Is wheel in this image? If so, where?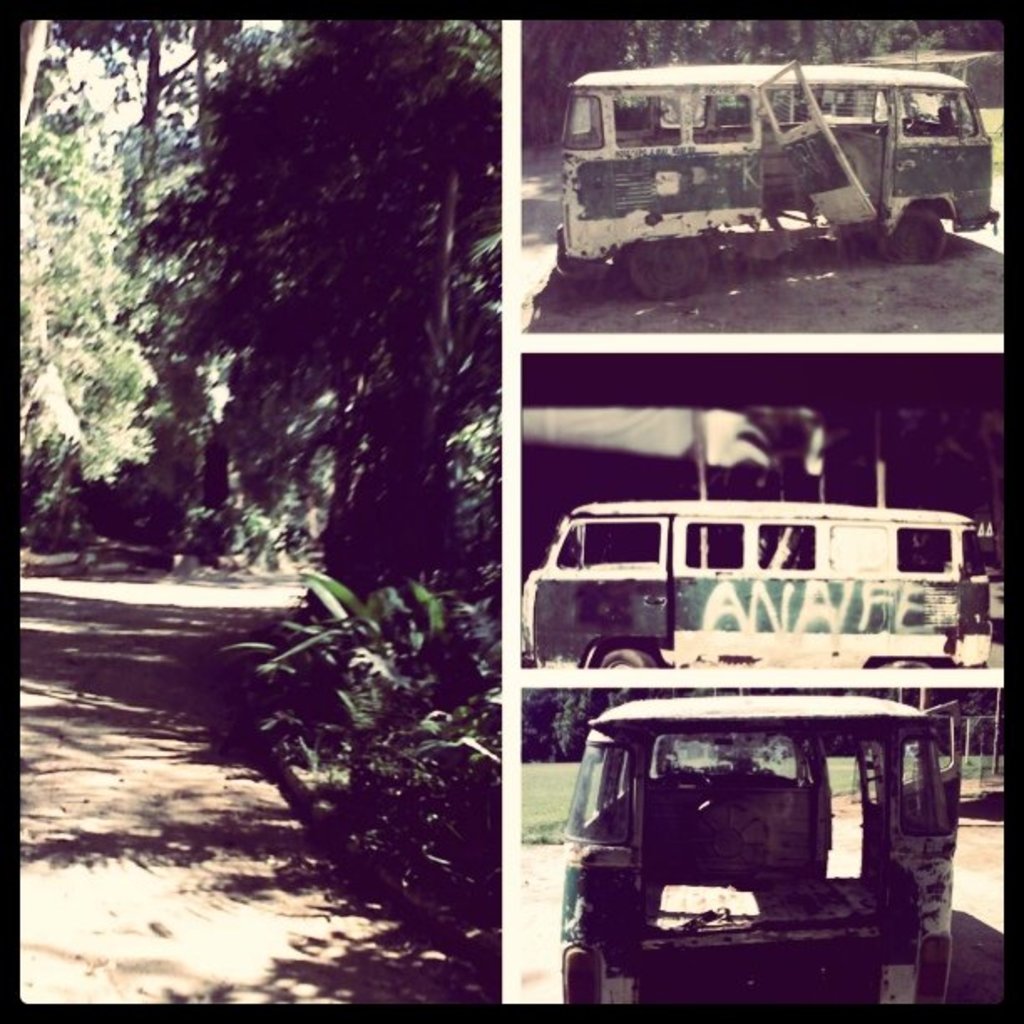
Yes, at select_region(868, 206, 952, 261).
